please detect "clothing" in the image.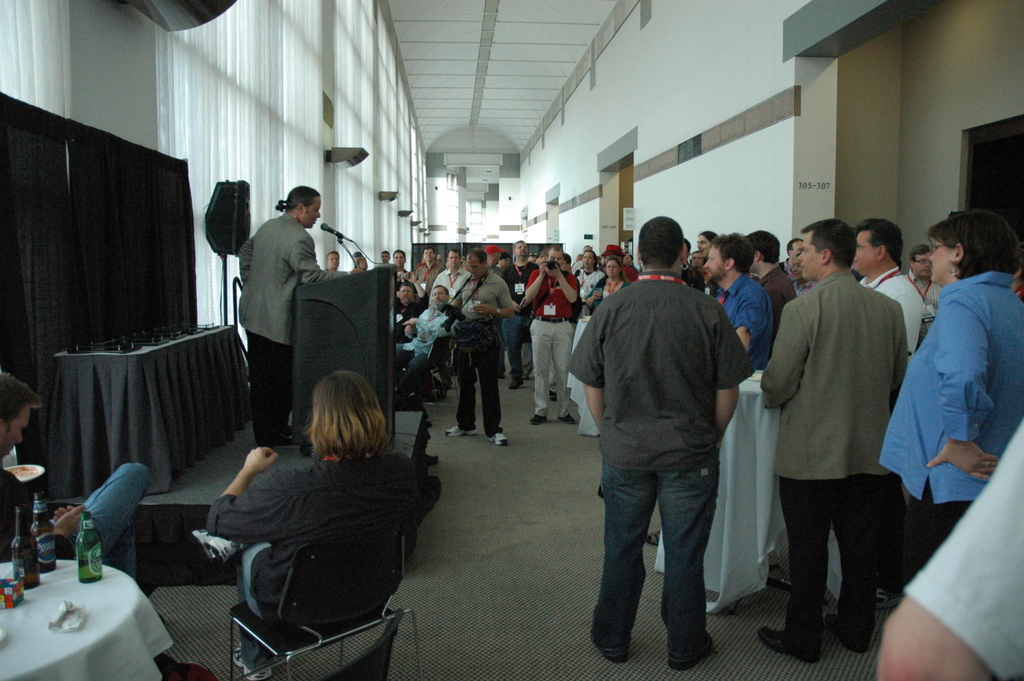
<box>500,246,540,389</box>.
